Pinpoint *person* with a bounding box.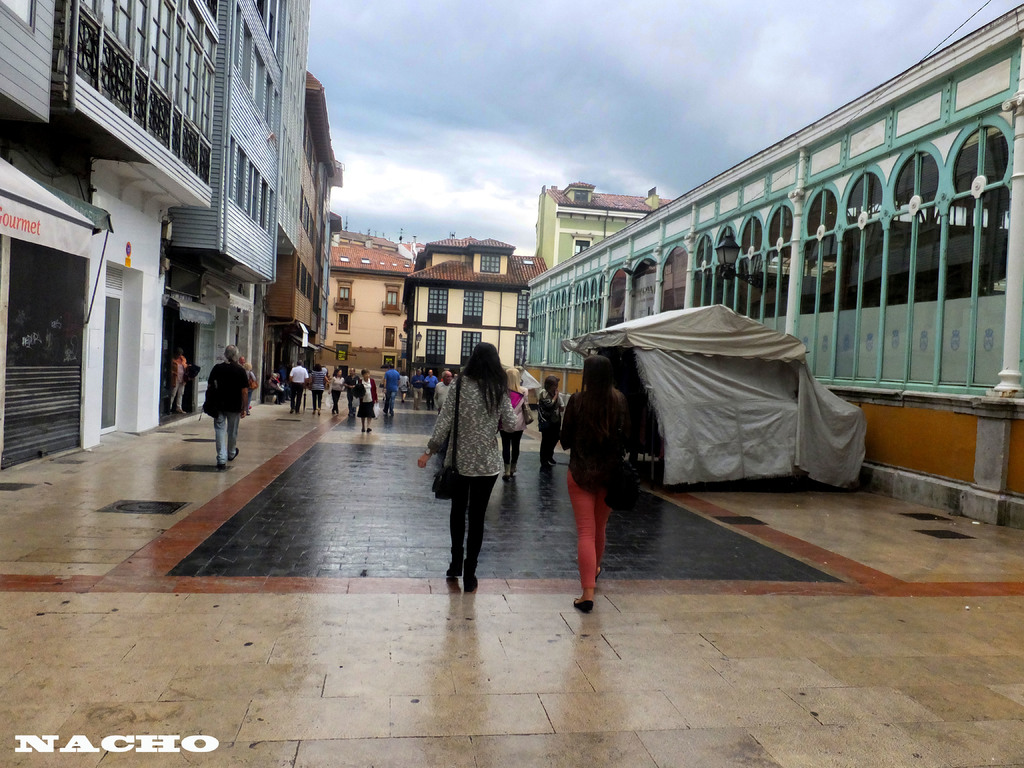
locate(499, 368, 535, 483).
